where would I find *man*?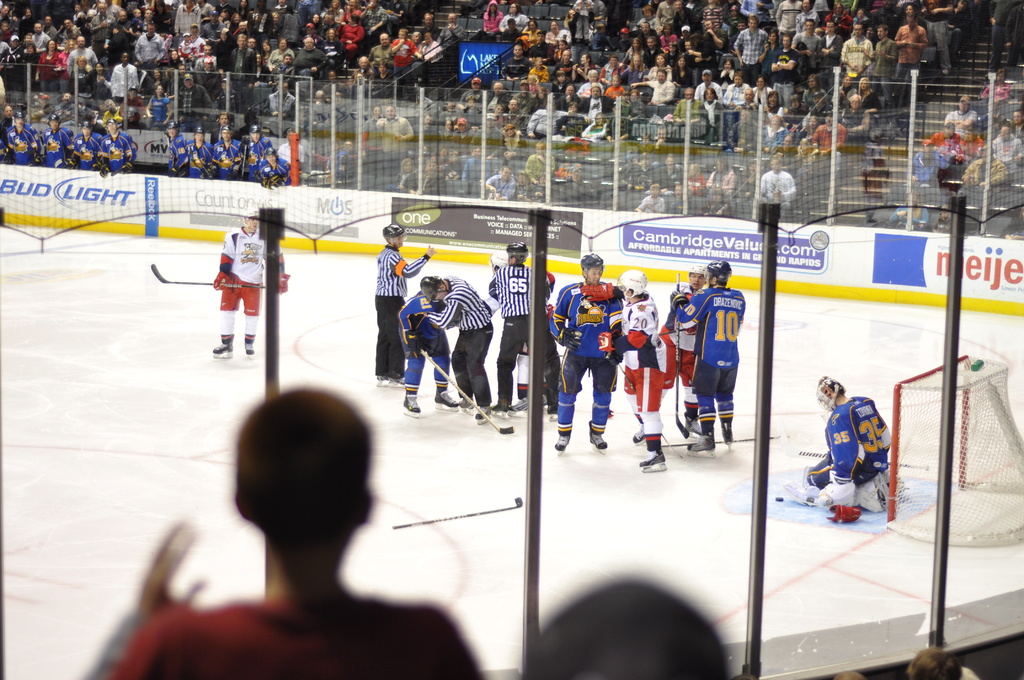
At region(1011, 108, 1023, 147).
